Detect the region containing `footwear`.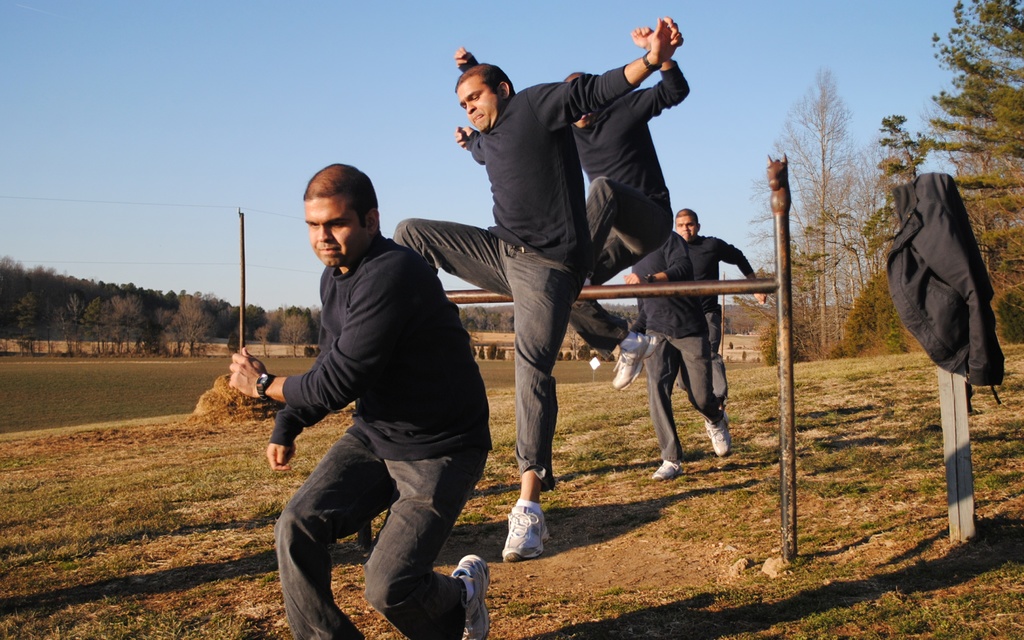
<bbox>609, 332, 658, 390</bbox>.
